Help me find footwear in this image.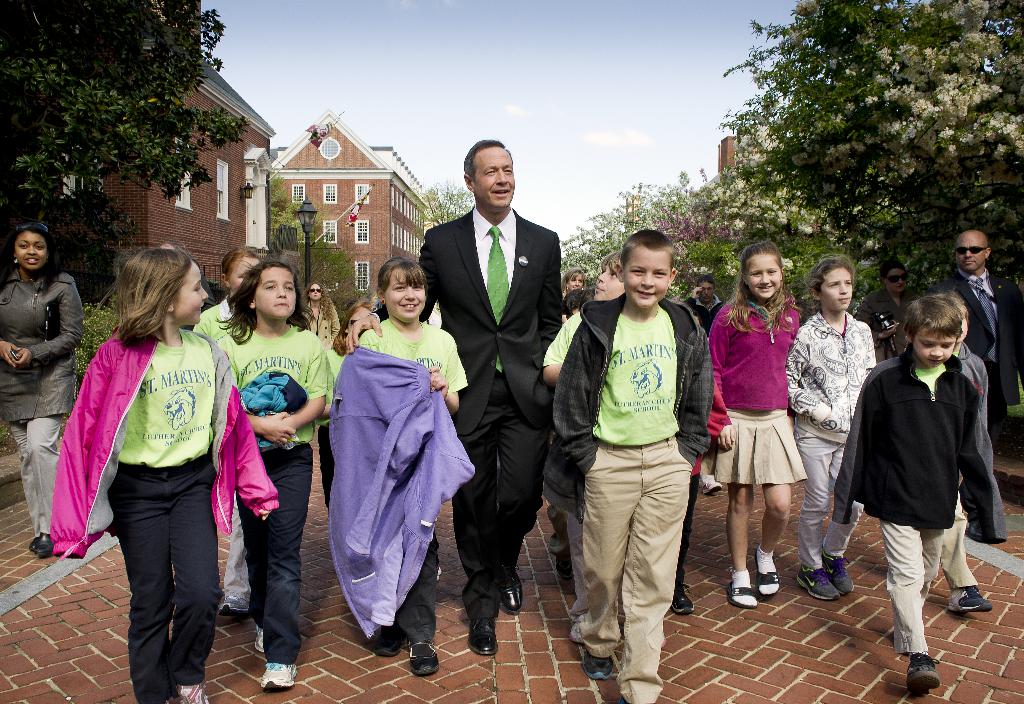
Found it: Rect(28, 532, 60, 555).
